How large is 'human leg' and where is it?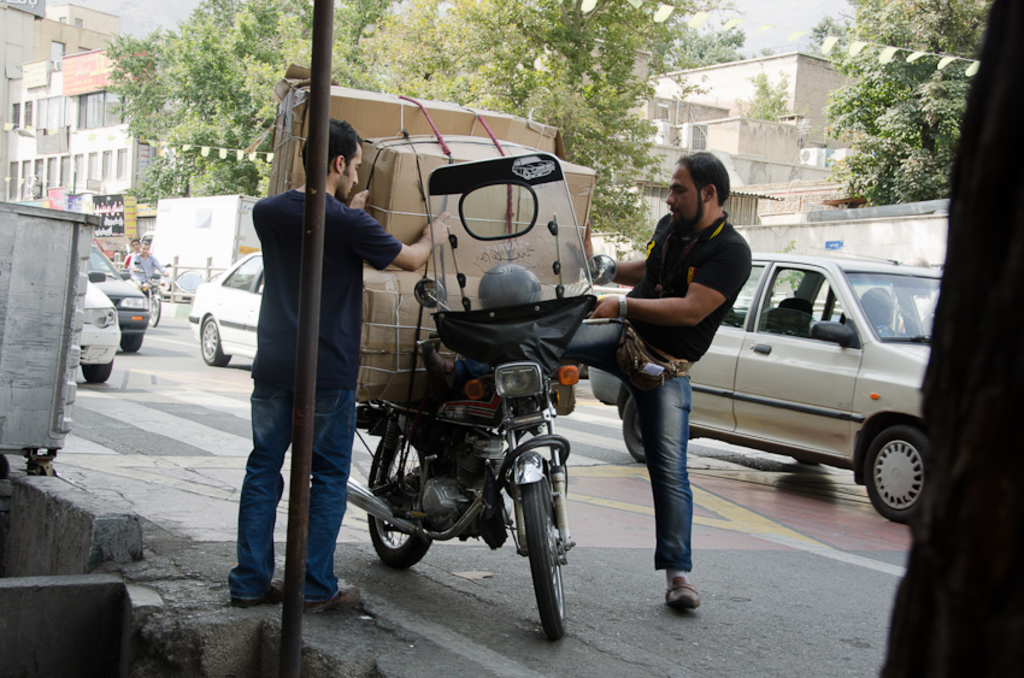
Bounding box: 624,377,693,611.
